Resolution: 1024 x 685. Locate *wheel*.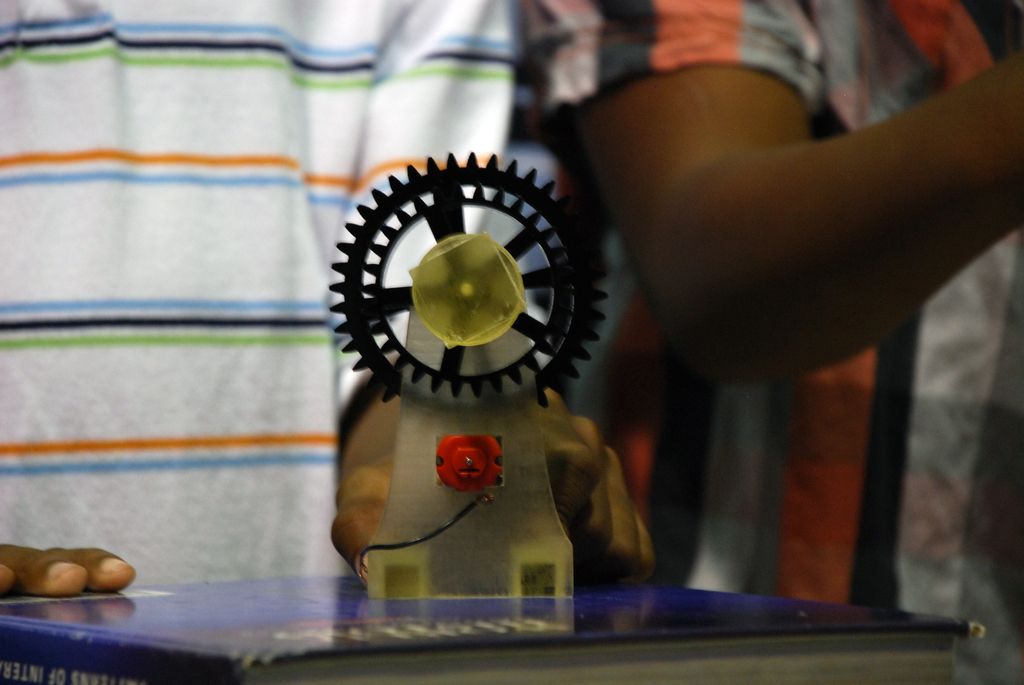
327:152:605:411.
